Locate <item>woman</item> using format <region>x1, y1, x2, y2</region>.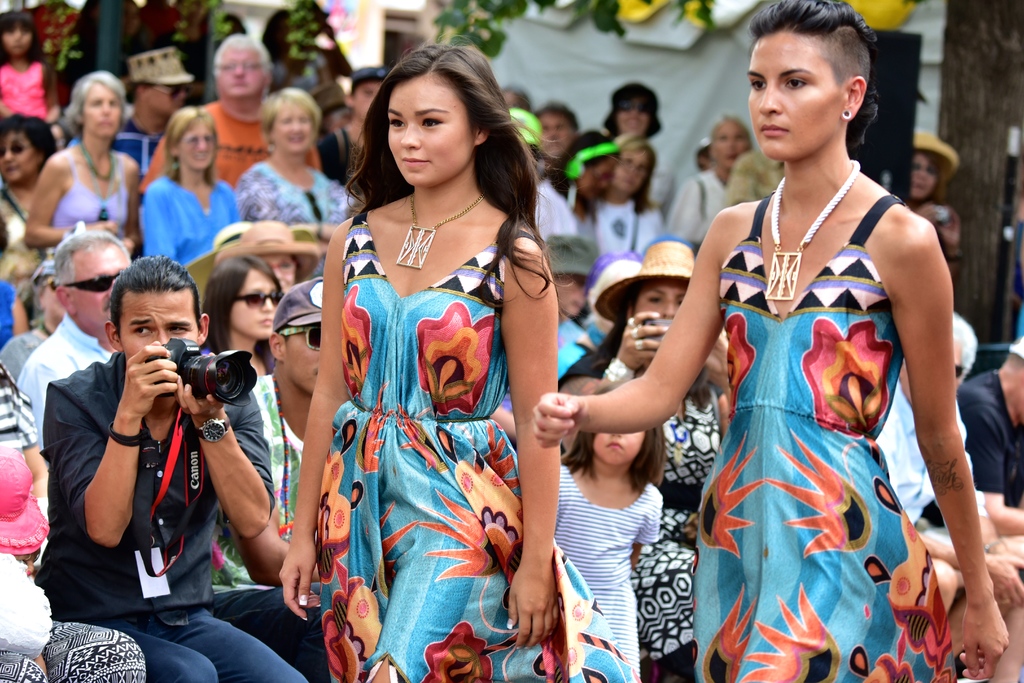
<region>532, 0, 1009, 682</region>.
